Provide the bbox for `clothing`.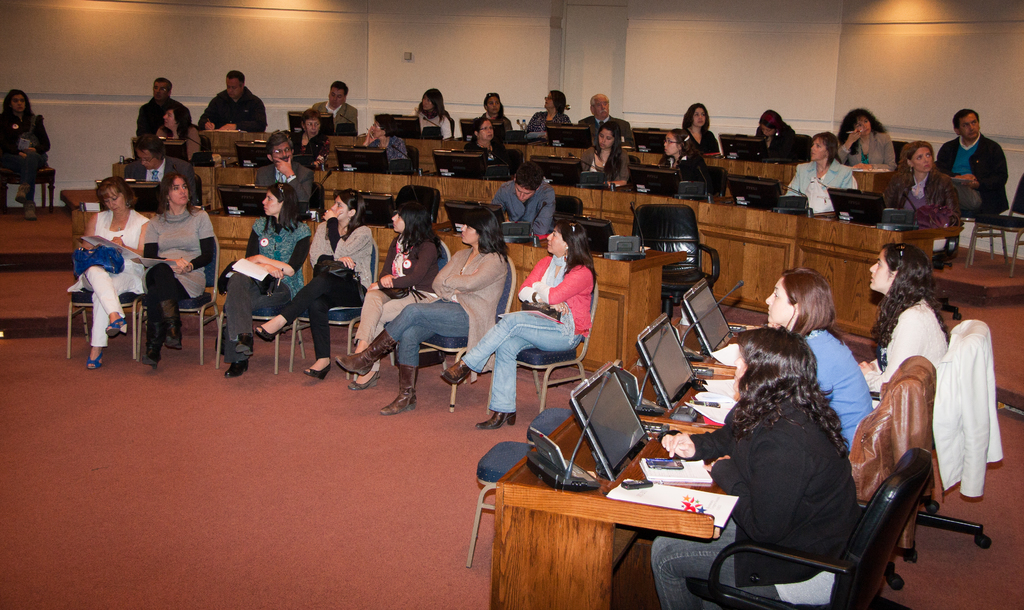
[left=223, top=211, right=311, bottom=362].
